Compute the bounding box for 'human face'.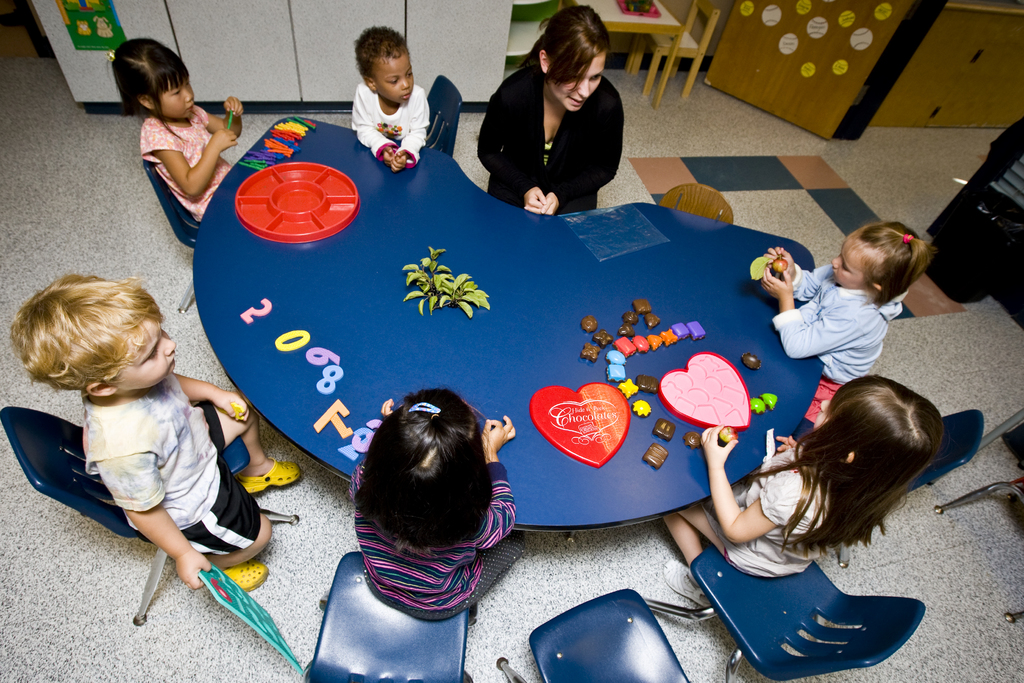
812,395,831,429.
